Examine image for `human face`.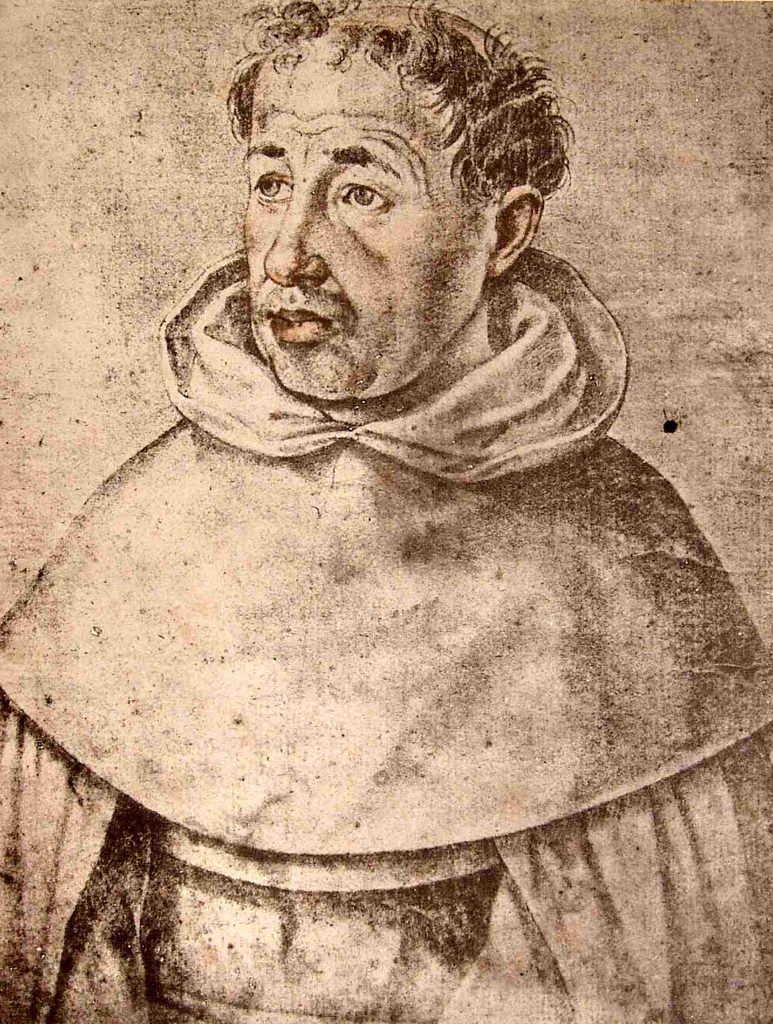
Examination result: (x1=237, y1=50, x2=484, y2=402).
